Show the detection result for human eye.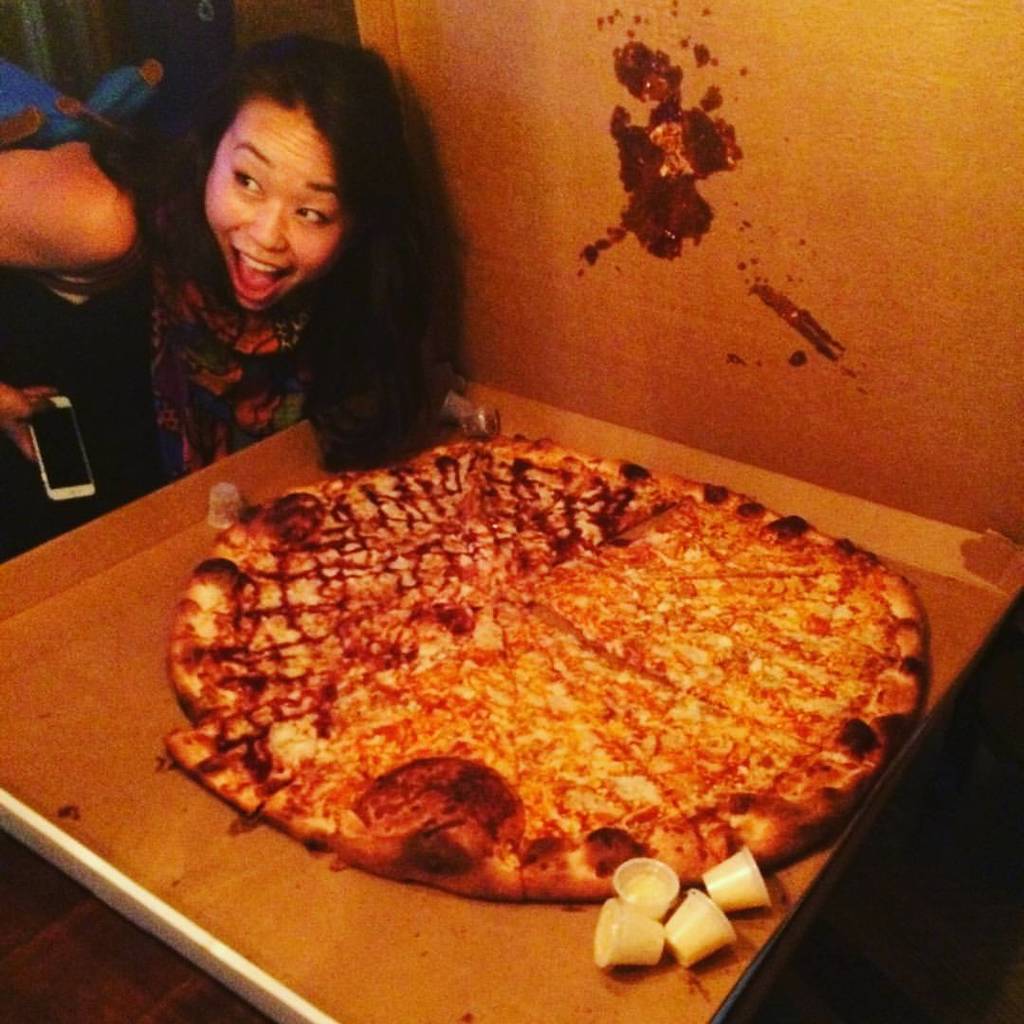
crop(229, 164, 264, 200).
